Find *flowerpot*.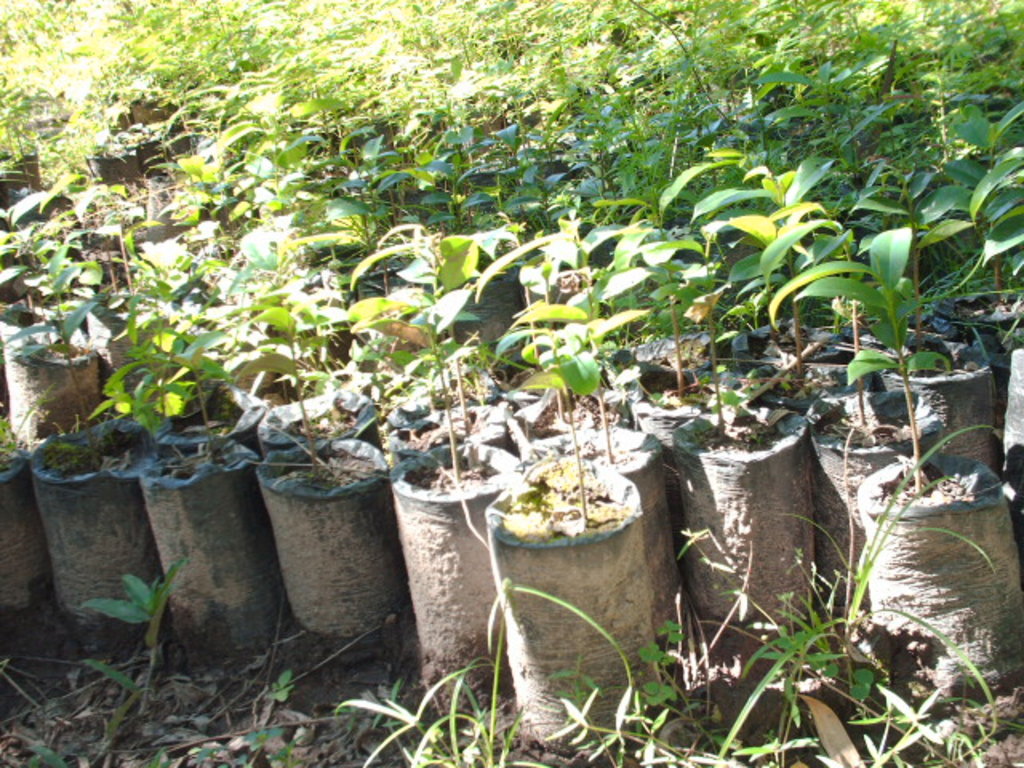
(x1=602, y1=309, x2=757, y2=432).
